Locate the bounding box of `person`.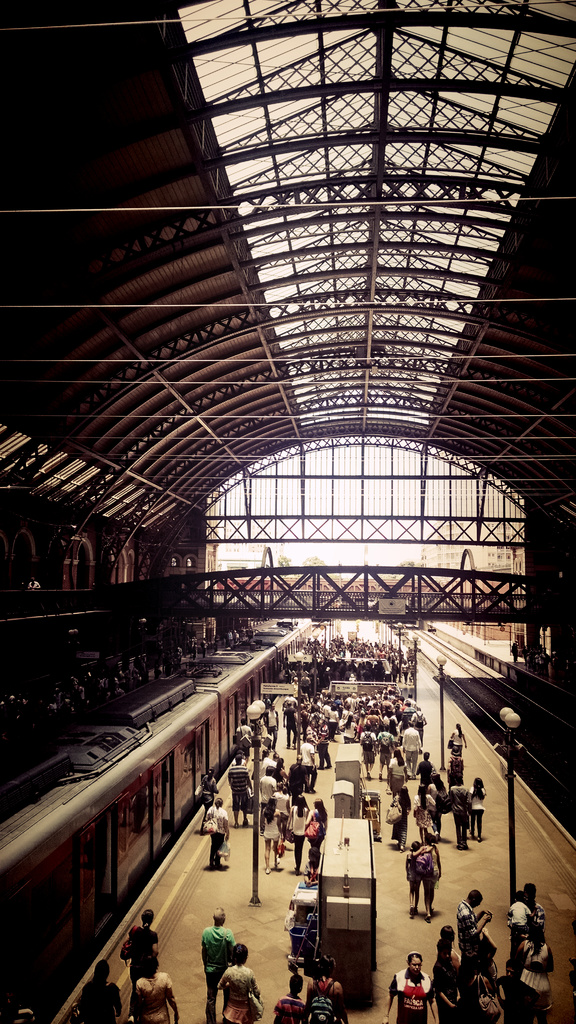
Bounding box: [407, 833, 442, 922].
